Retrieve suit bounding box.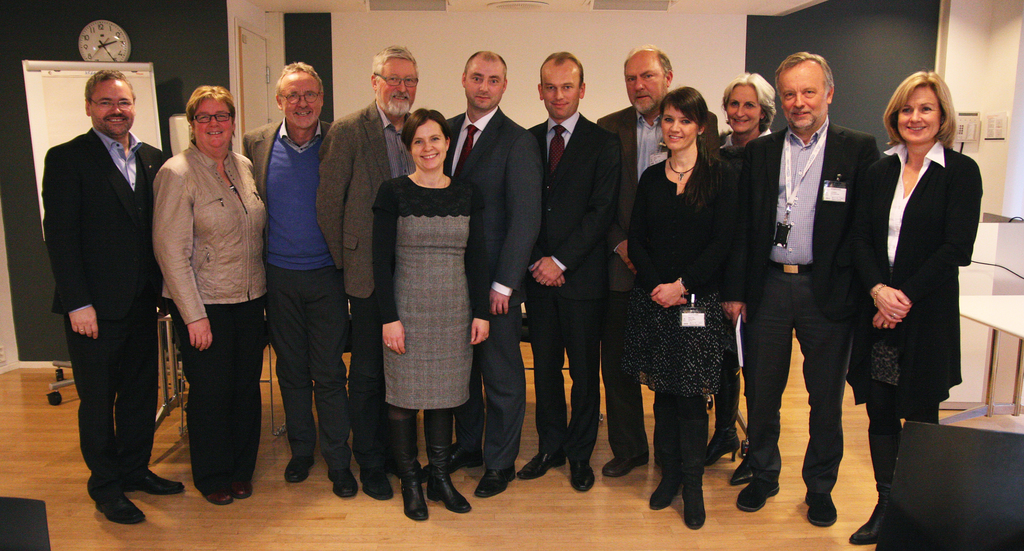
Bounding box: 443, 106, 539, 463.
